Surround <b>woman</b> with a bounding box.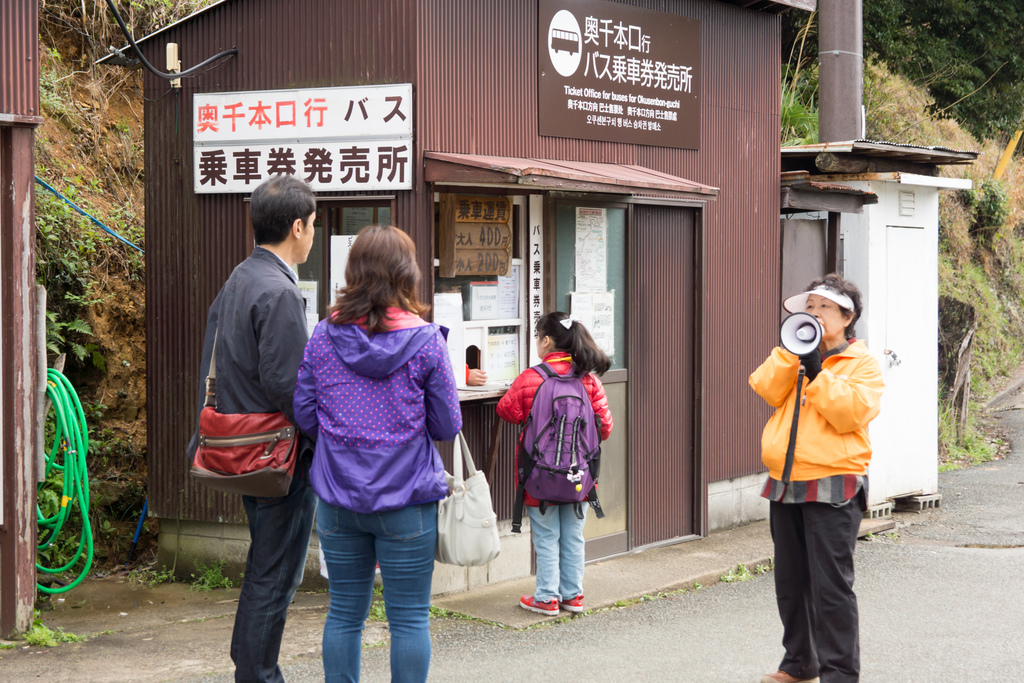
x1=282, y1=217, x2=469, y2=673.
